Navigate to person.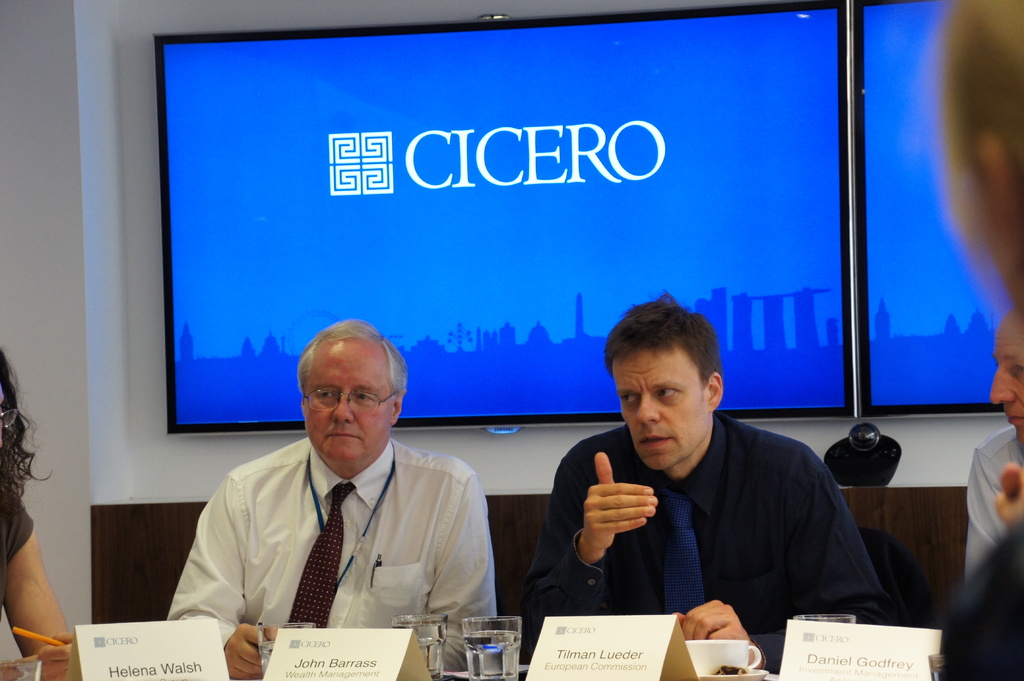
Navigation target: x1=0 y1=348 x2=76 y2=680.
